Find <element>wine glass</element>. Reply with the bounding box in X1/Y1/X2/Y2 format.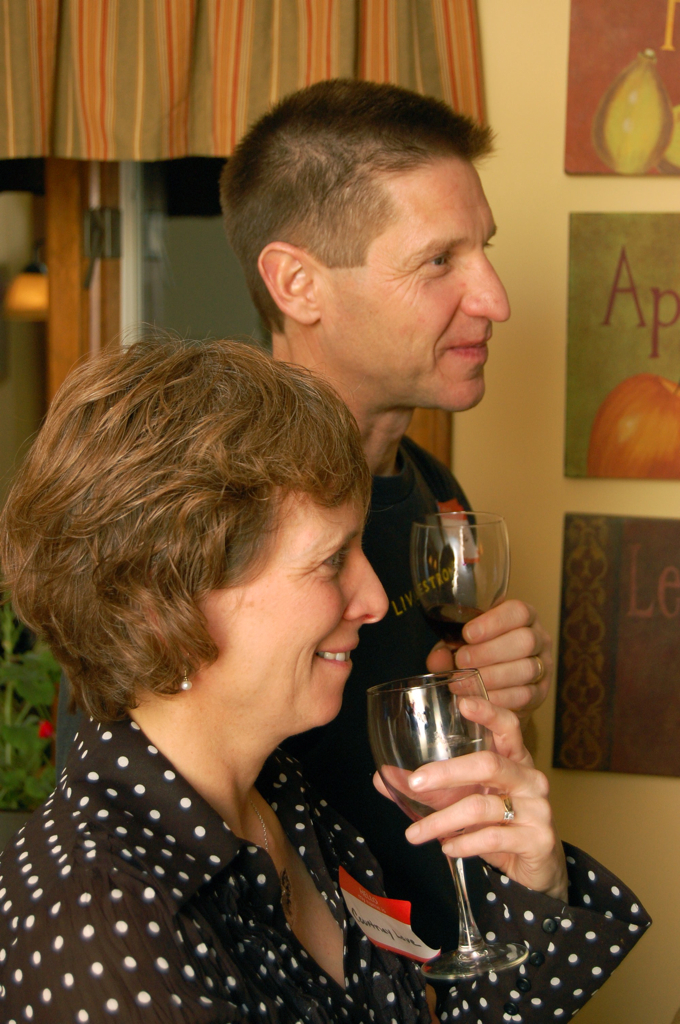
418/508/516/774.
